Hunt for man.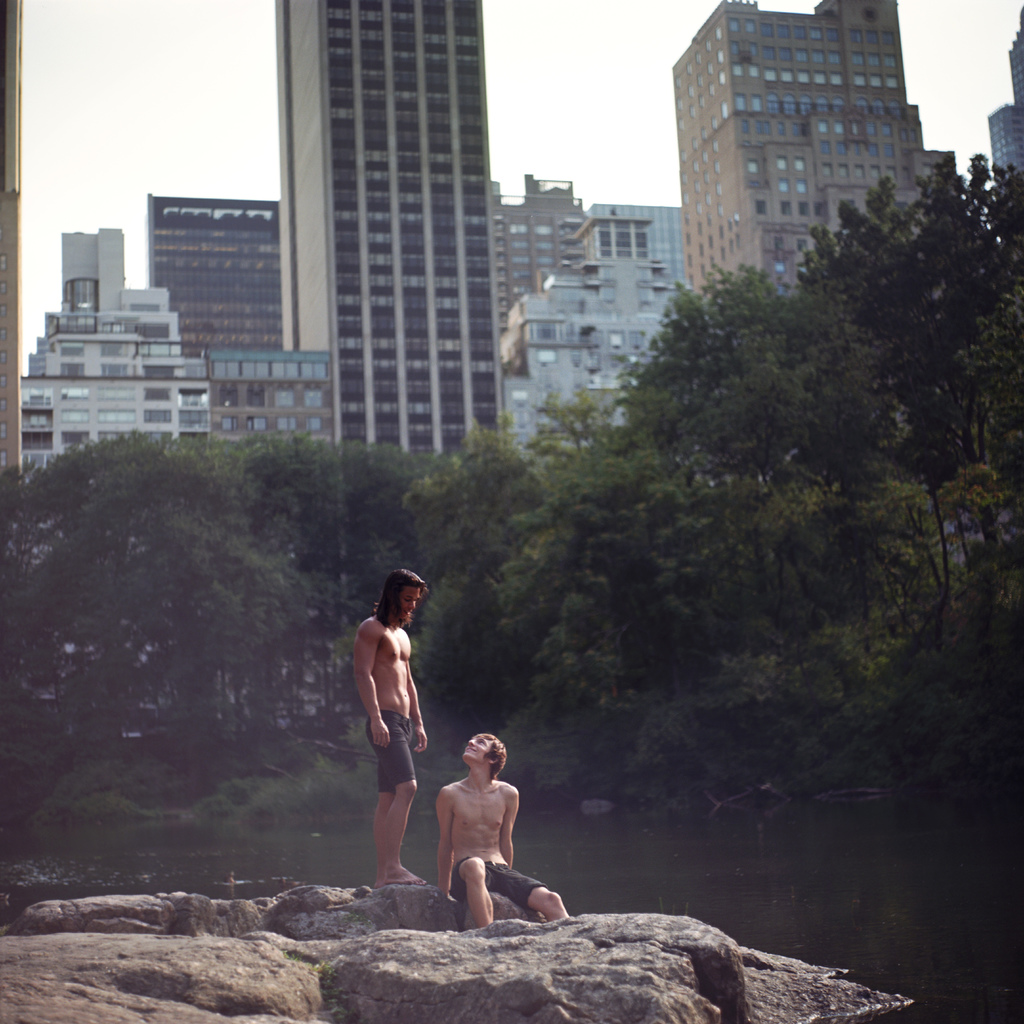
Hunted down at 420 734 536 932.
